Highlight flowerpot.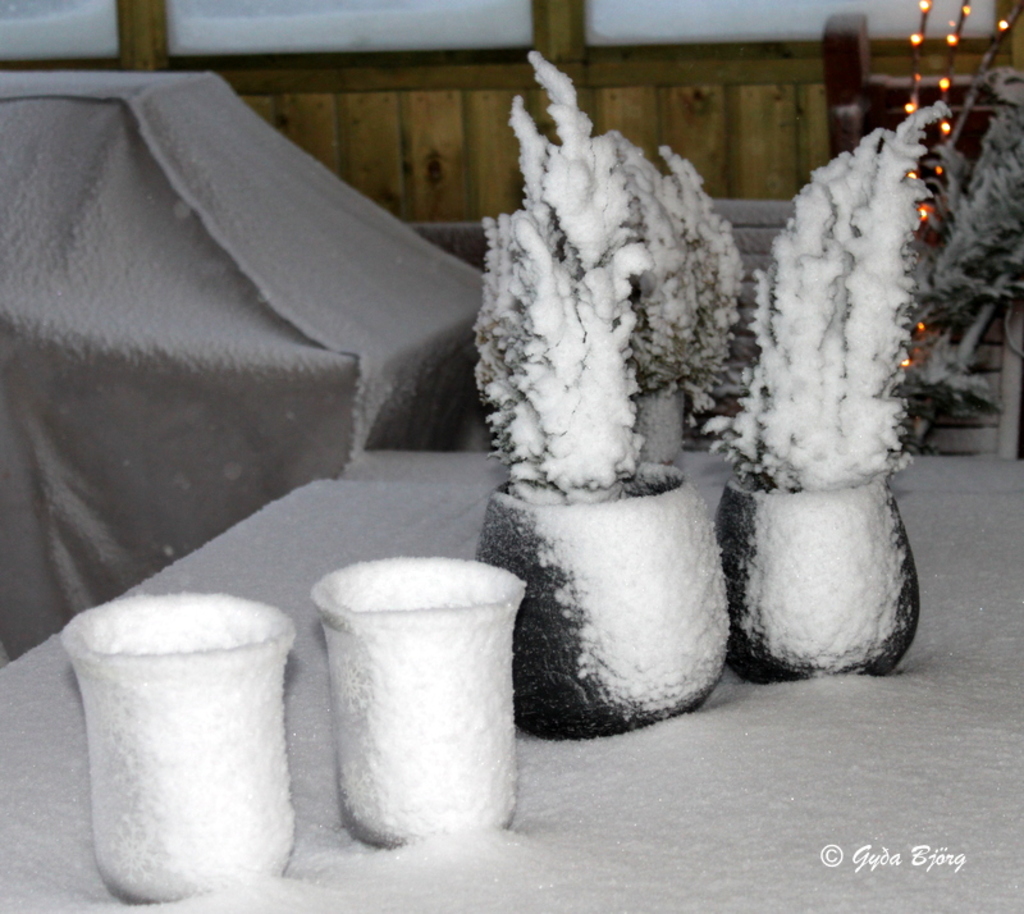
Highlighted region: 703 466 924 681.
